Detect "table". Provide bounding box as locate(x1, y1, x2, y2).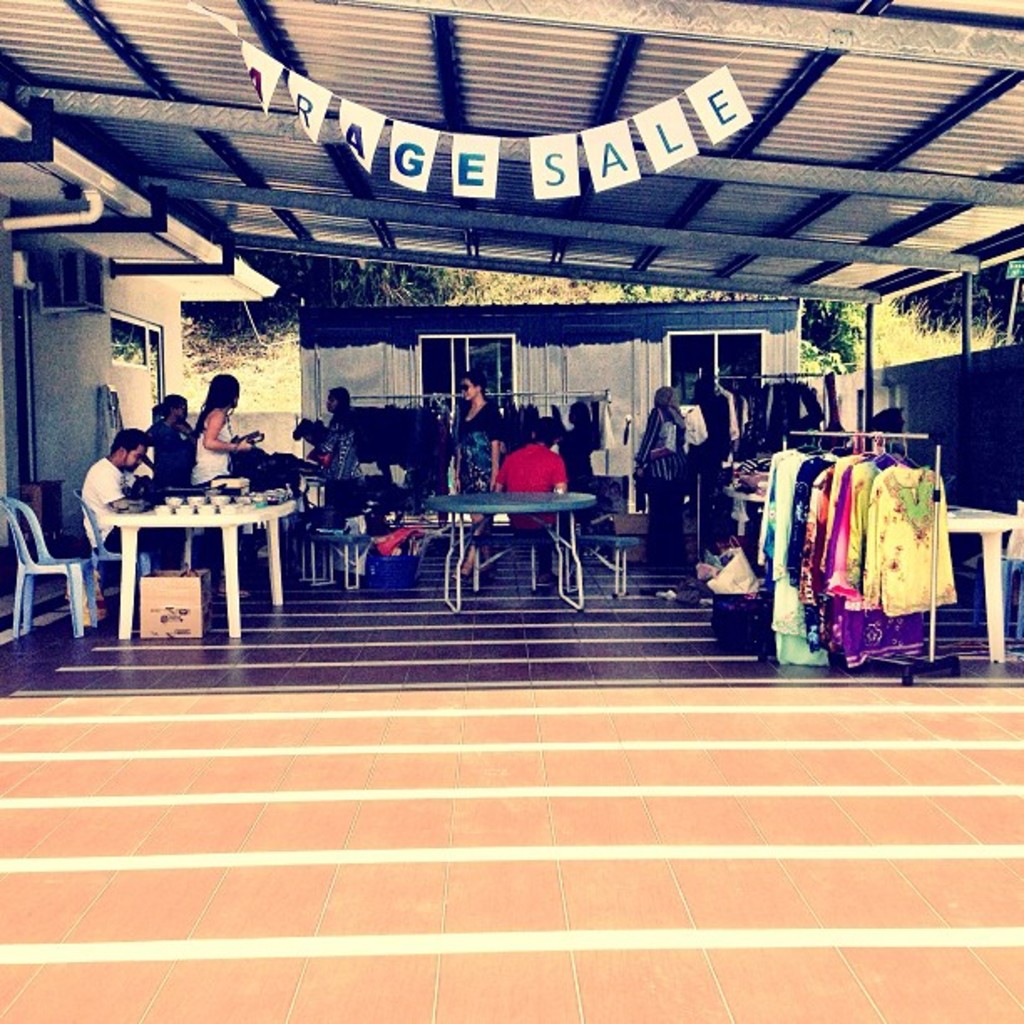
locate(940, 502, 1022, 659).
